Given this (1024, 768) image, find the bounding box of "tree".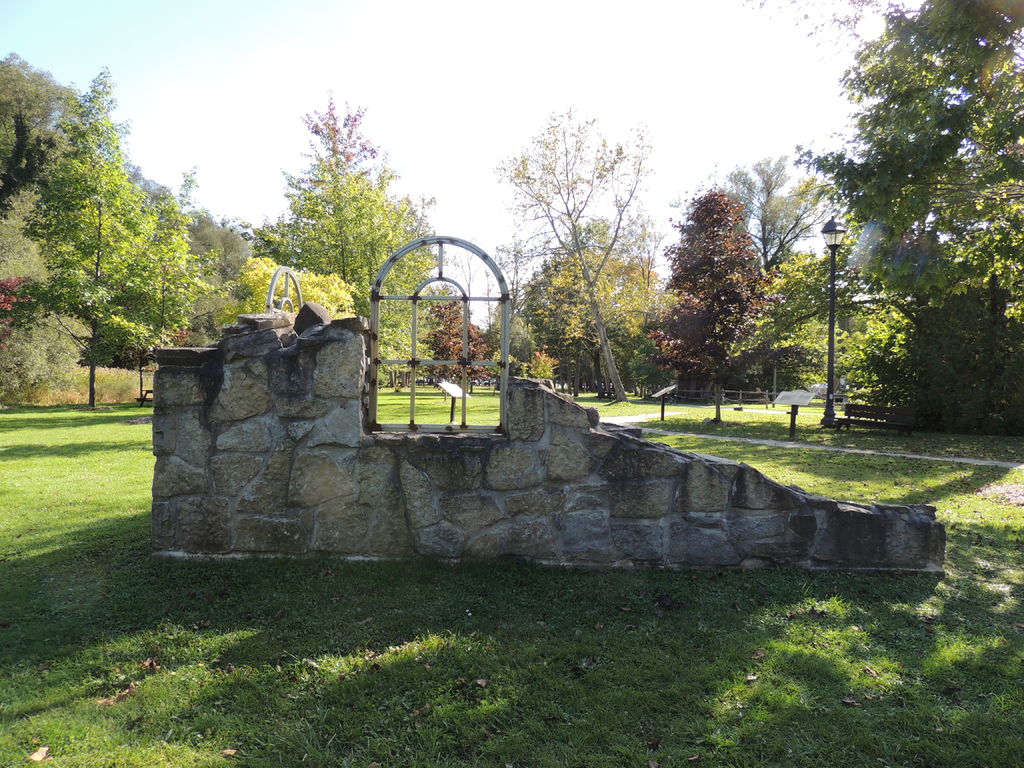
select_region(251, 88, 443, 407).
